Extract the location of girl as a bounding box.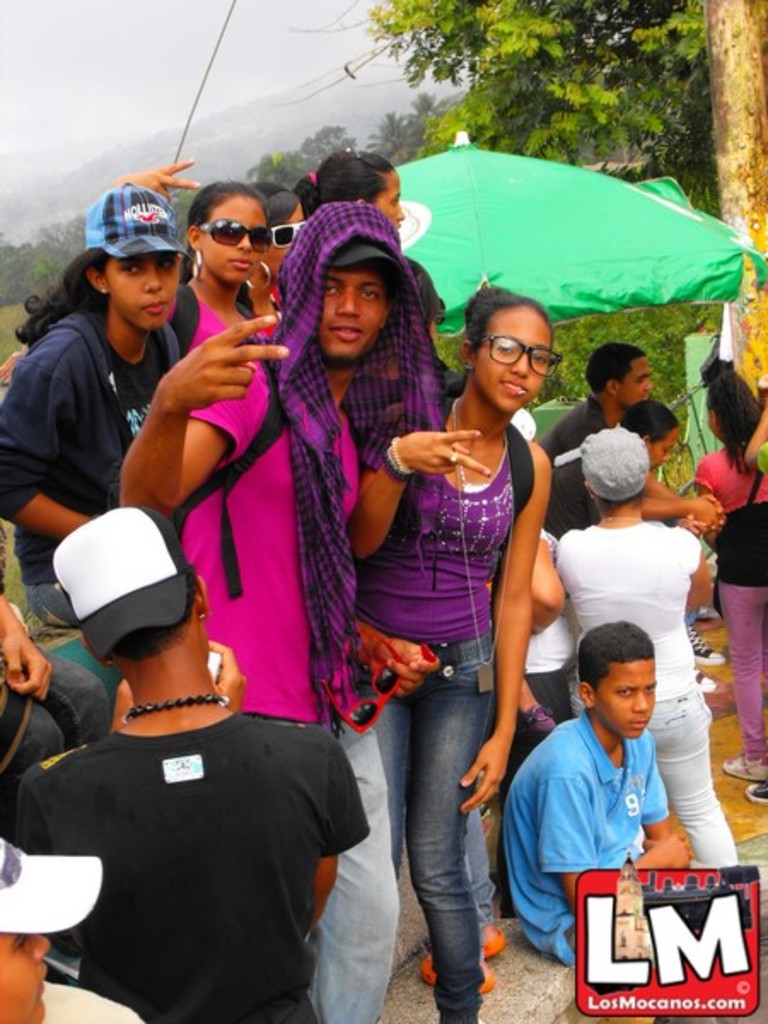
{"left": 695, "top": 367, "right": 766, "bottom": 783}.
